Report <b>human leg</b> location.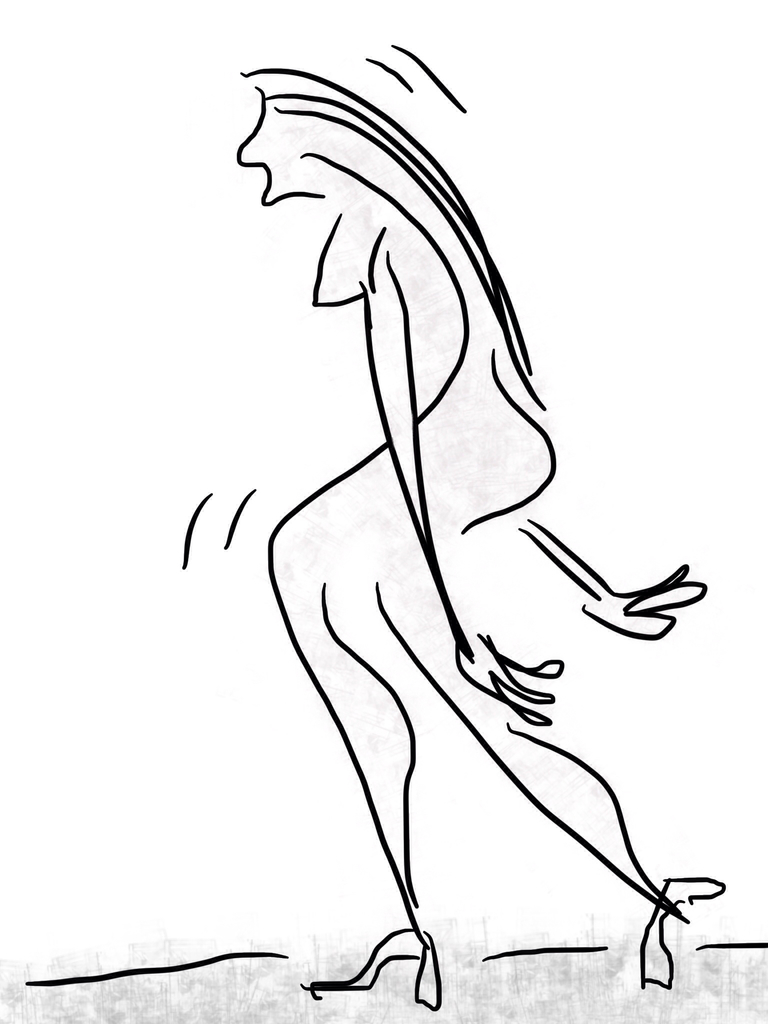
Report: 367/438/728/995.
